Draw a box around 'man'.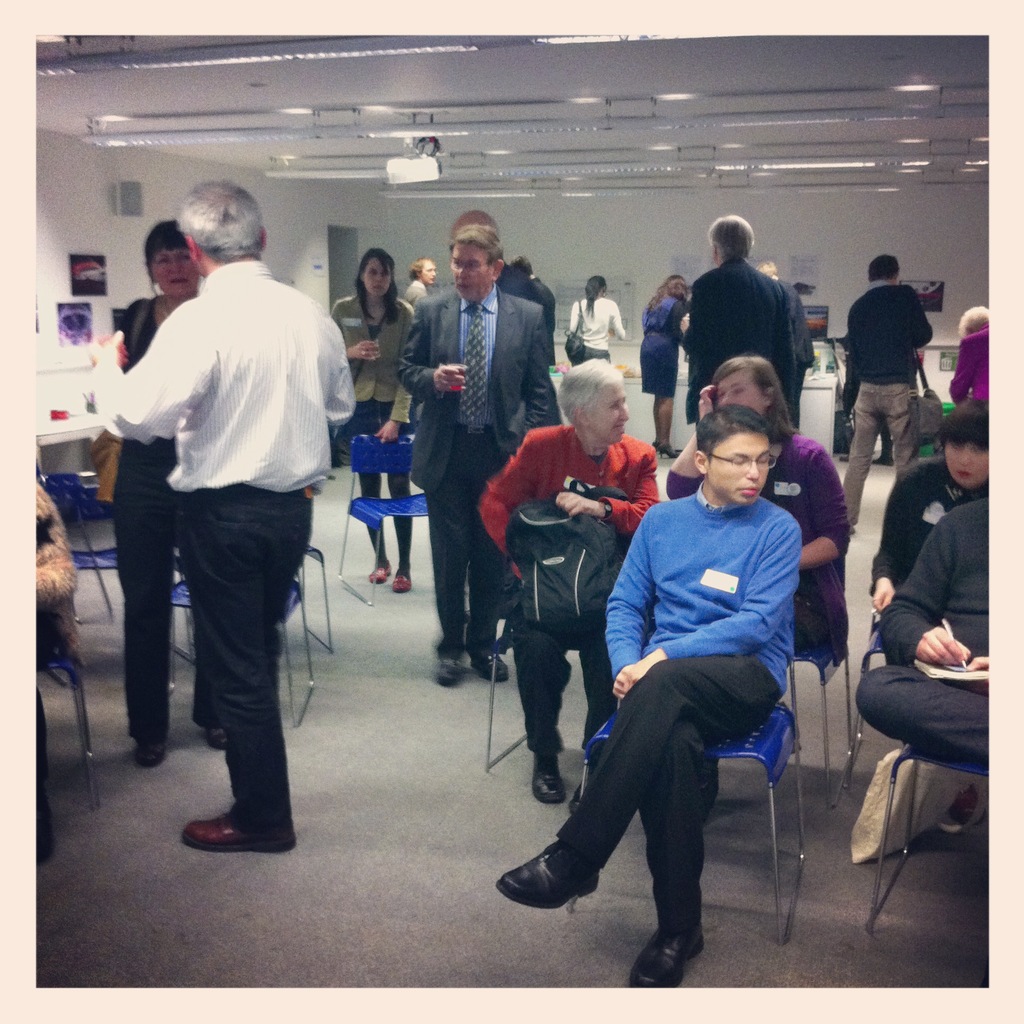
locate(399, 221, 555, 691).
